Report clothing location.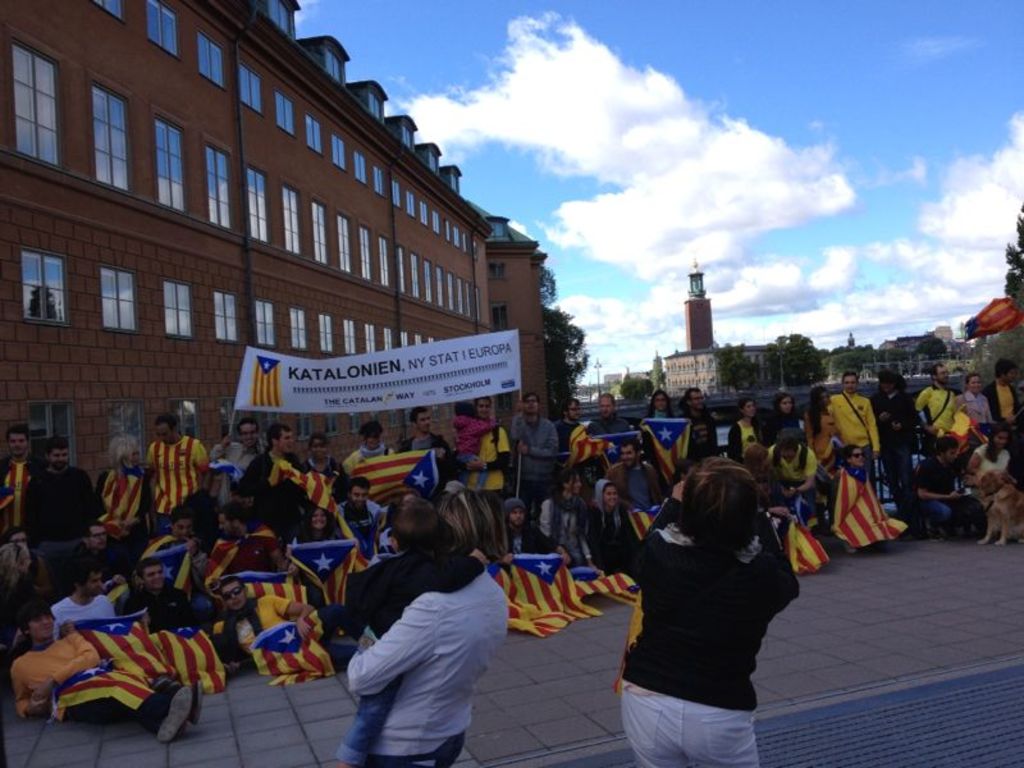
Report: l=511, t=417, r=556, b=532.
